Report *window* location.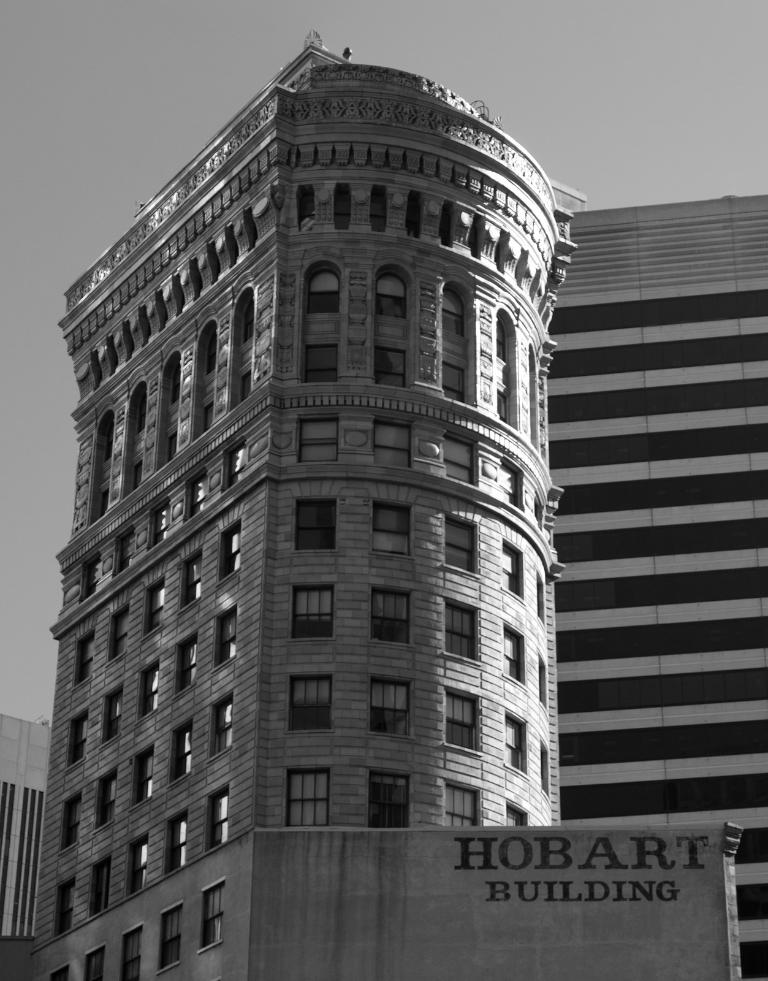
Report: select_region(290, 676, 339, 730).
